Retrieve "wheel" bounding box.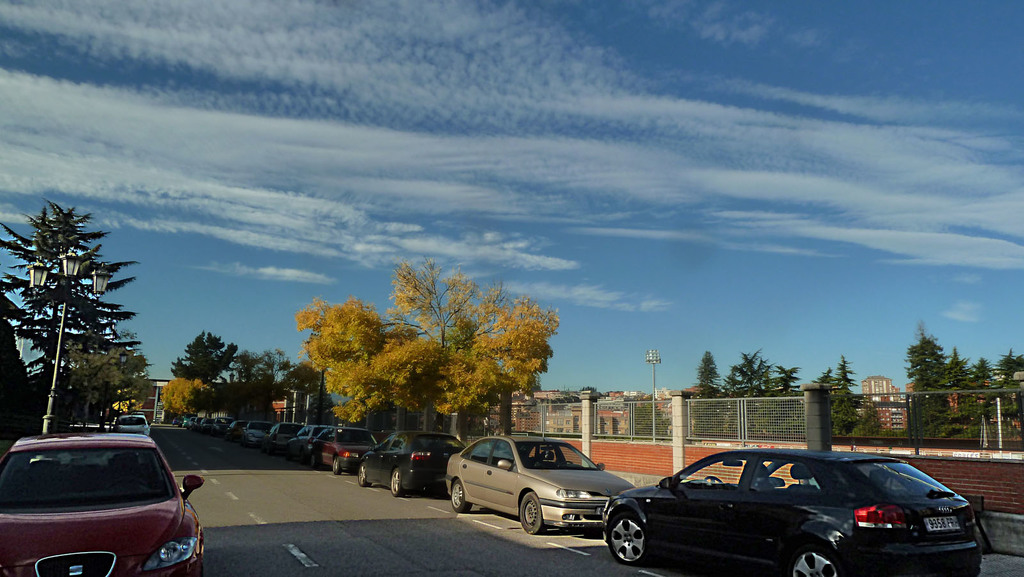
Bounding box: box=[452, 482, 468, 512].
